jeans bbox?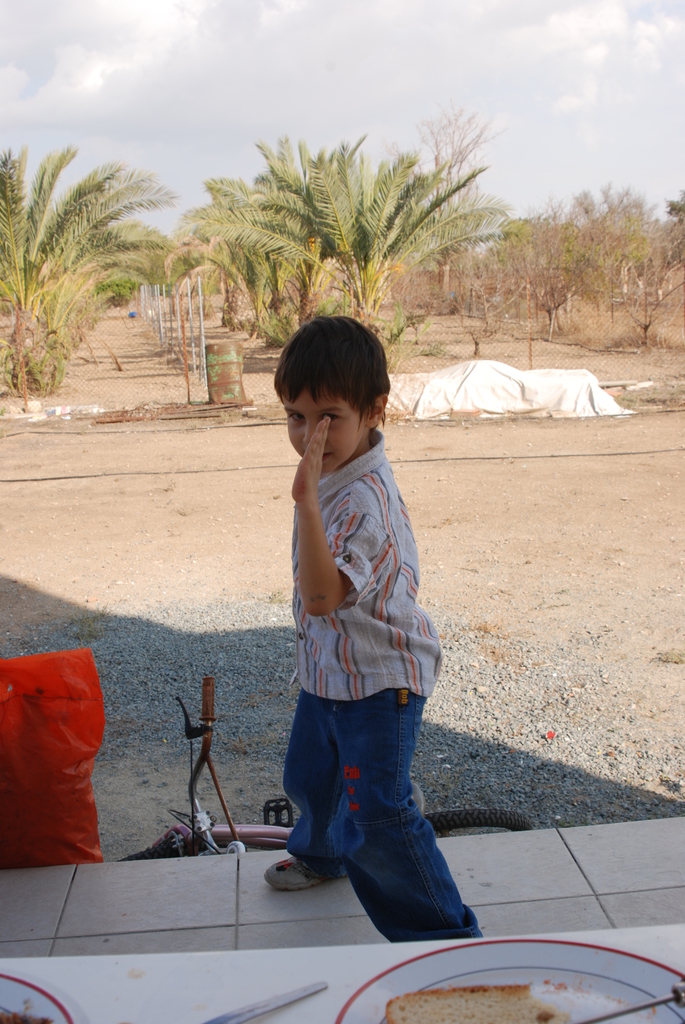
279, 701, 485, 963
